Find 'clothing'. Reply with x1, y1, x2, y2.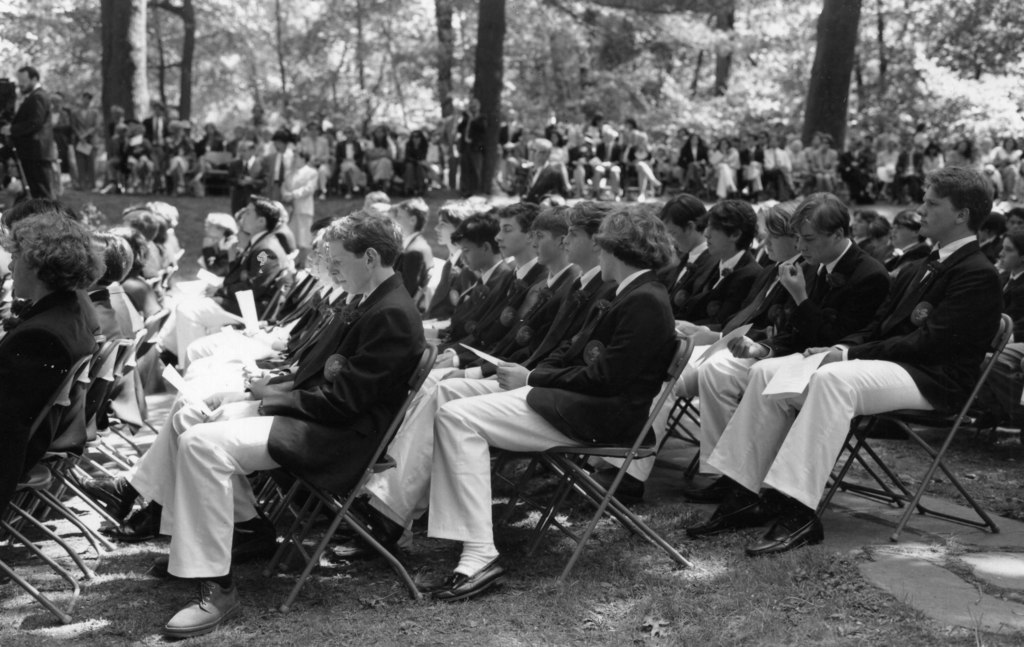
742, 137, 764, 195.
